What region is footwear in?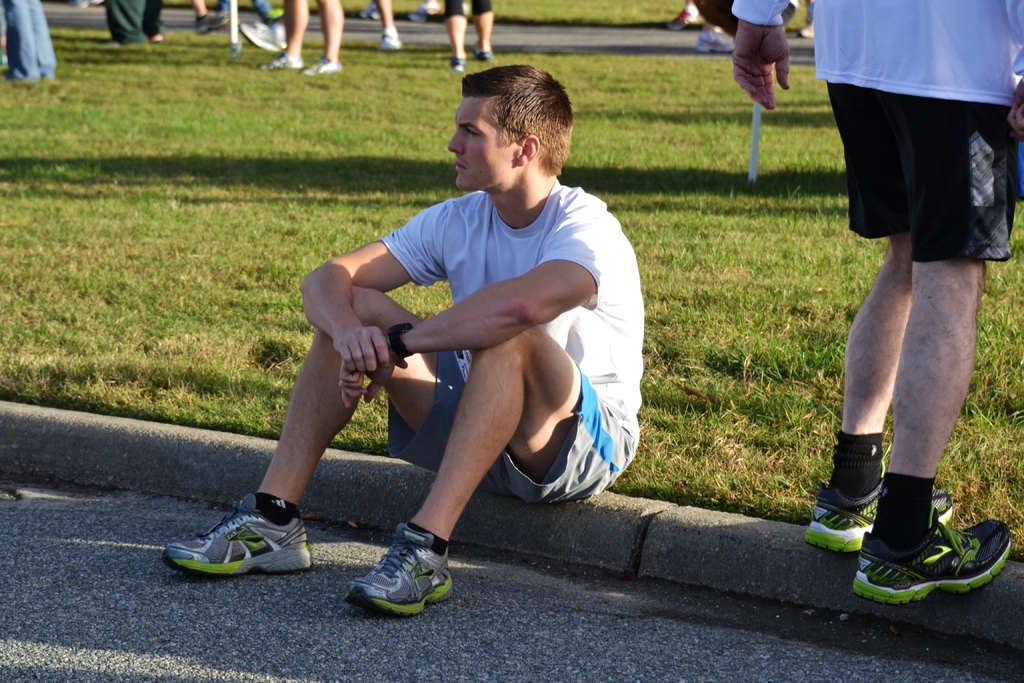
x1=358 y1=0 x2=379 y2=21.
